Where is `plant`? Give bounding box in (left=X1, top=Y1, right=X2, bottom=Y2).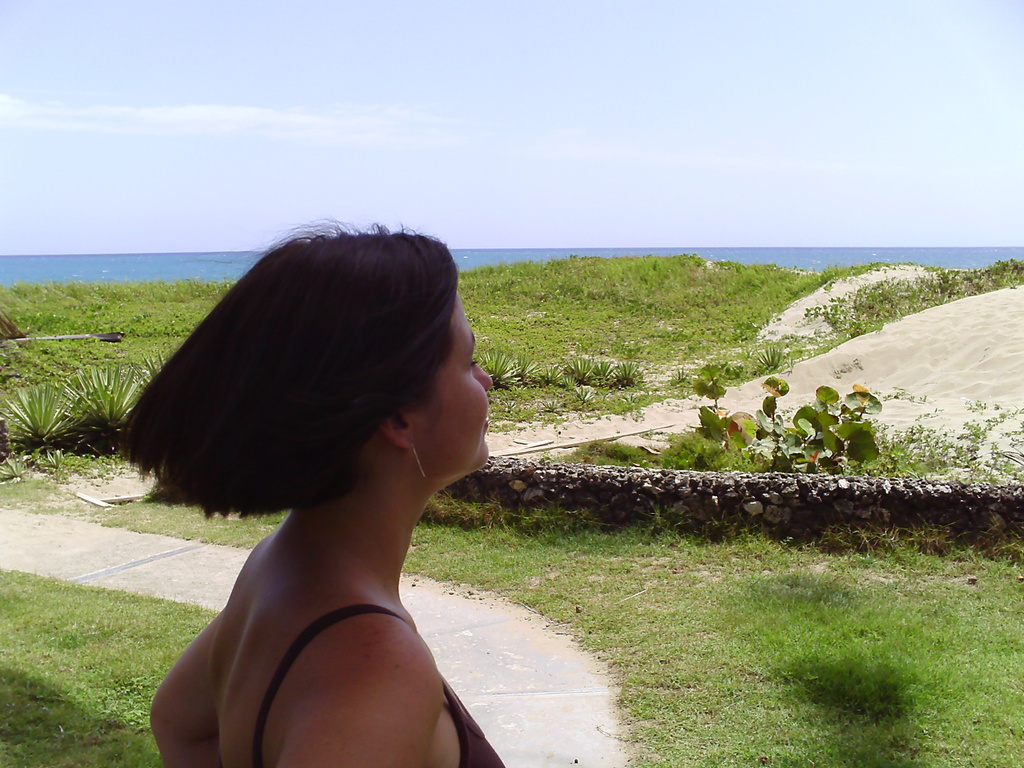
(left=1, top=447, right=30, bottom=483).
